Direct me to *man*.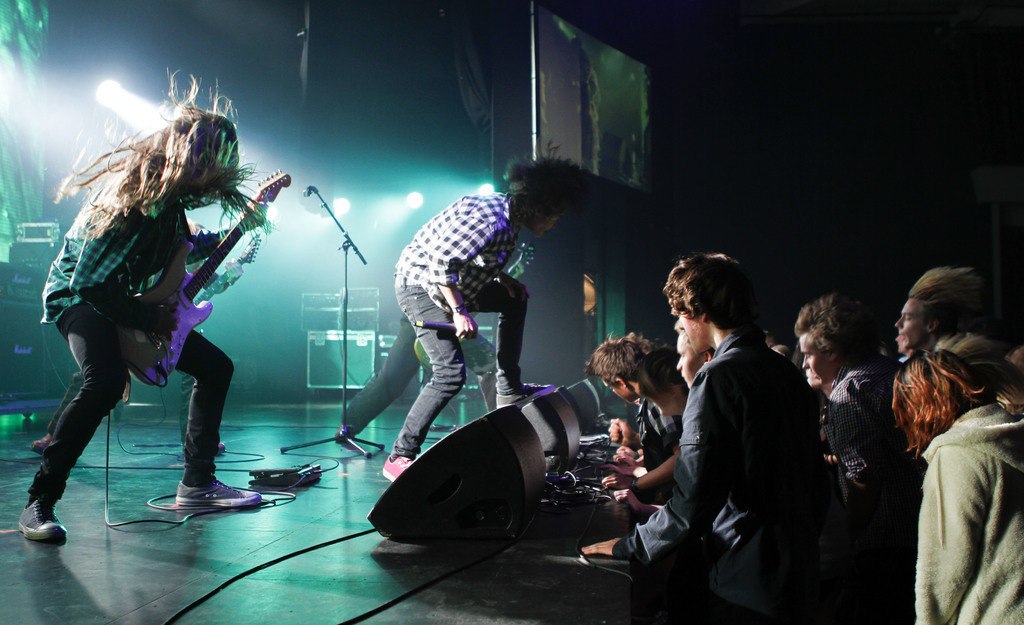
Direction: pyautogui.locateOnScreen(393, 154, 594, 485).
